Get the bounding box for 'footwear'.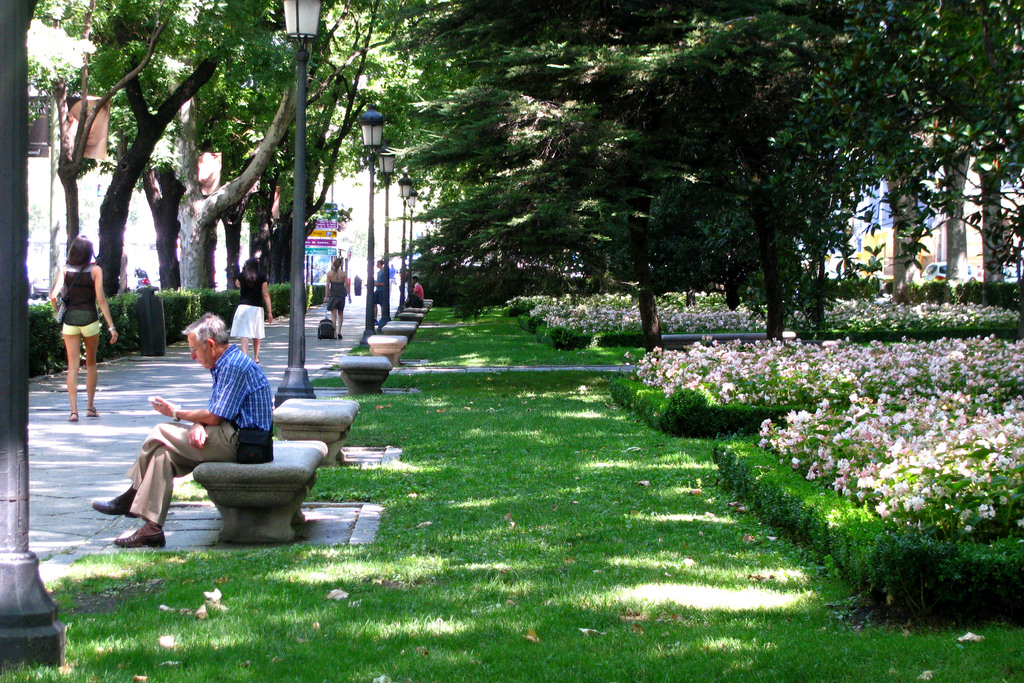
65, 411, 77, 423.
